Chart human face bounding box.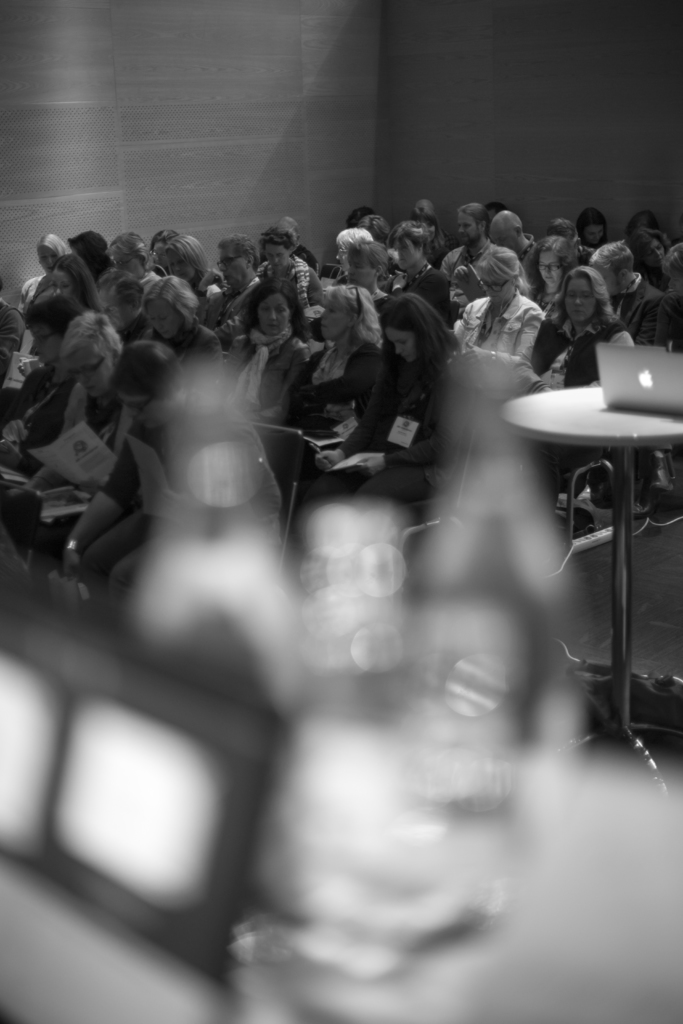
Charted: left=595, top=266, right=616, bottom=299.
